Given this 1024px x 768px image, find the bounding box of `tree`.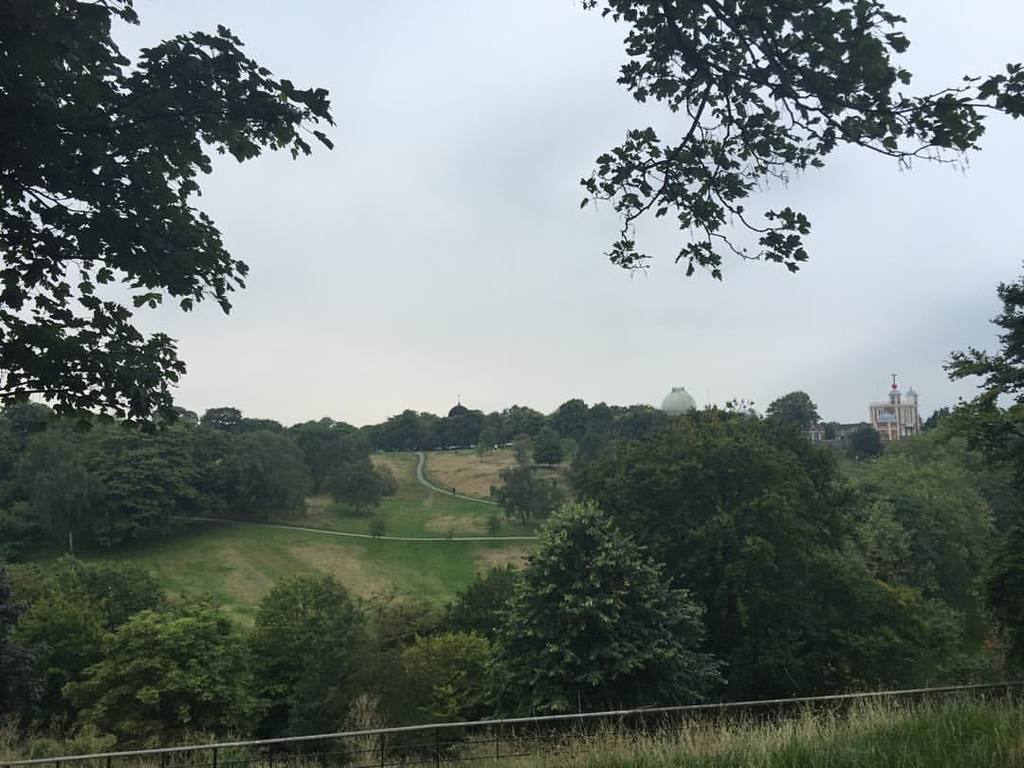
(874,421,1007,617).
